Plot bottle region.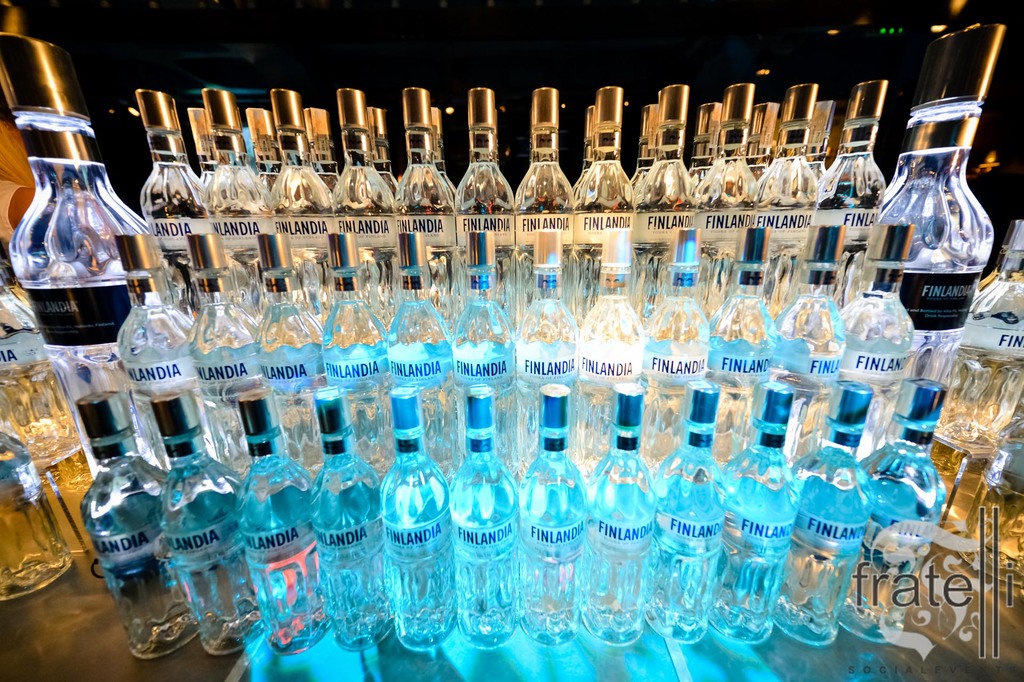
Plotted at 135,85,205,289.
